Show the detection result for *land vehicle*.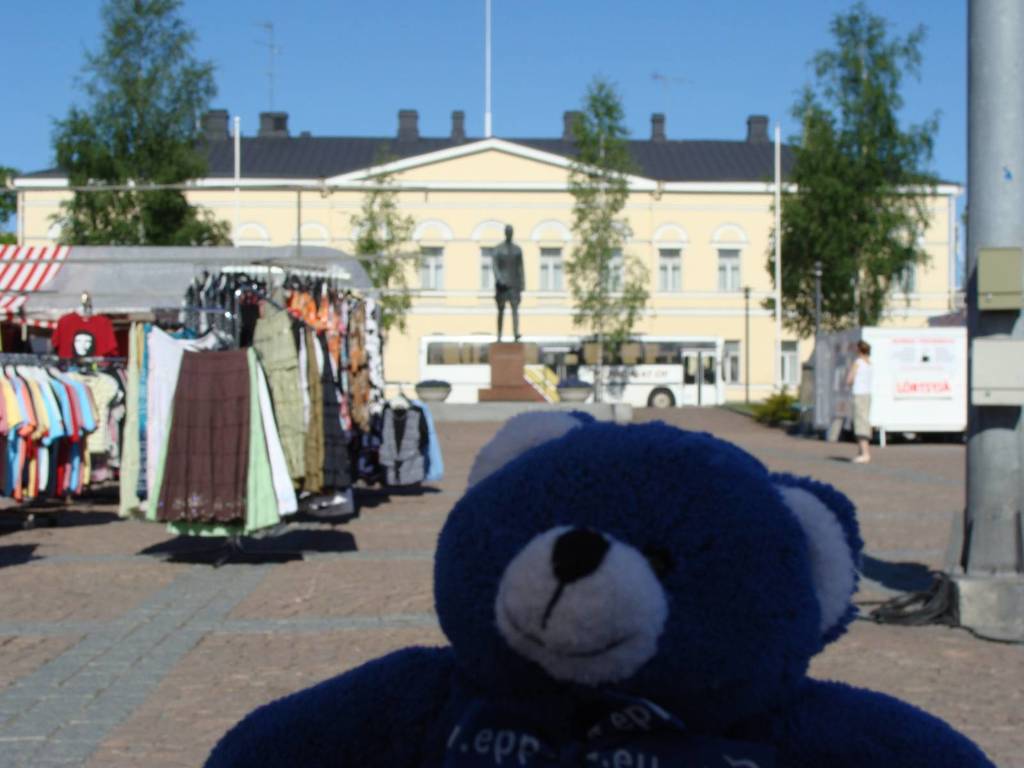
[left=417, top=327, right=732, bottom=407].
